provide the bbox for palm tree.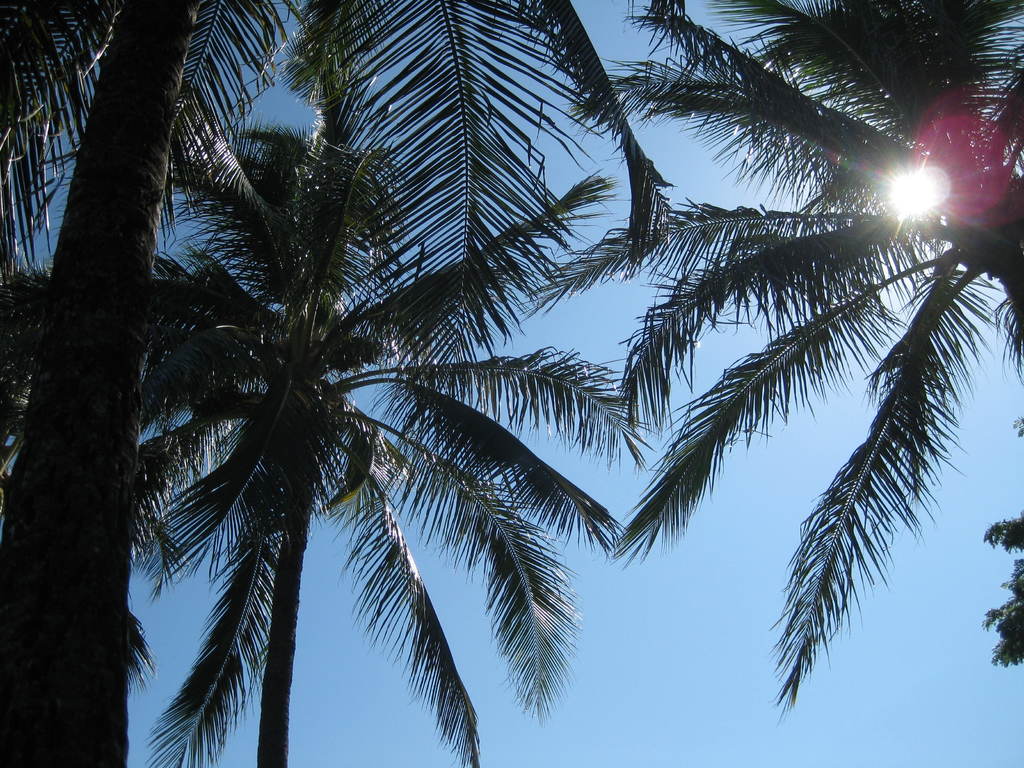
88/204/481/762.
